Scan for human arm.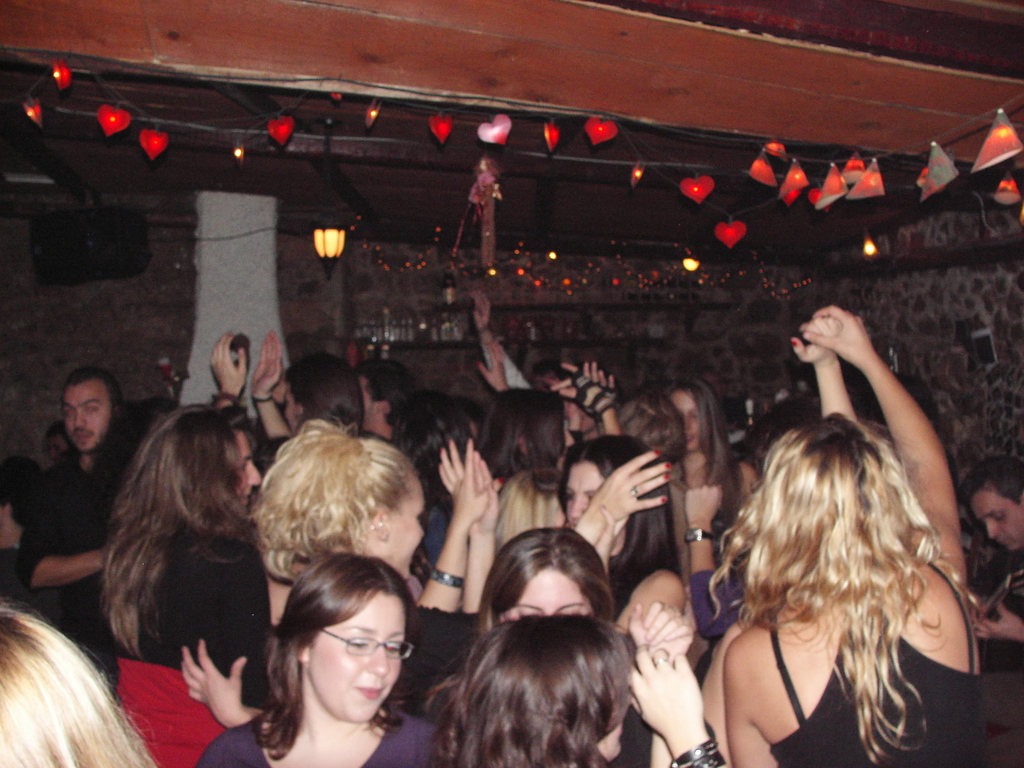
Scan result: left=415, top=436, right=501, bottom=614.
